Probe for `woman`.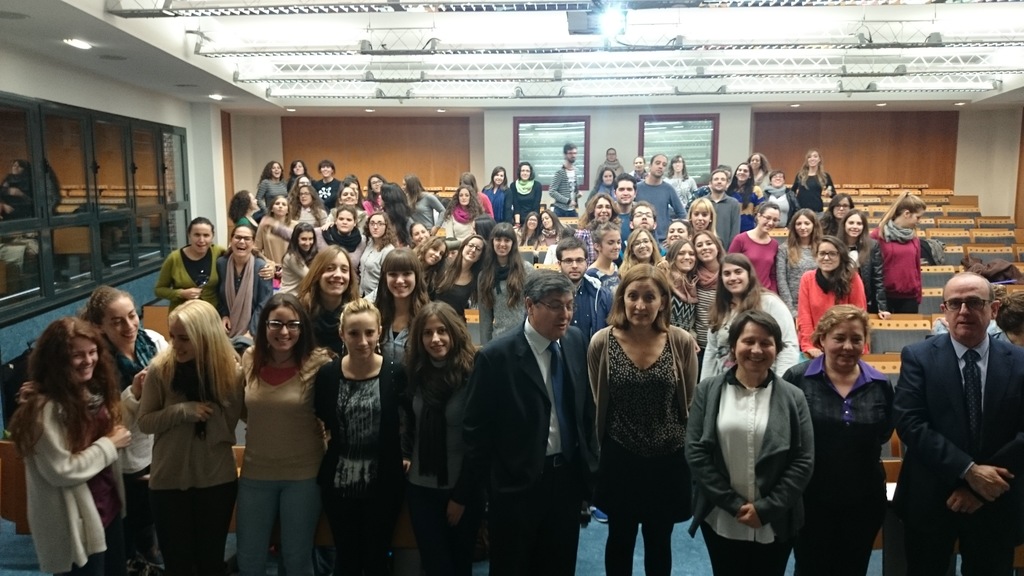
Probe result: x1=376 y1=246 x2=433 y2=402.
